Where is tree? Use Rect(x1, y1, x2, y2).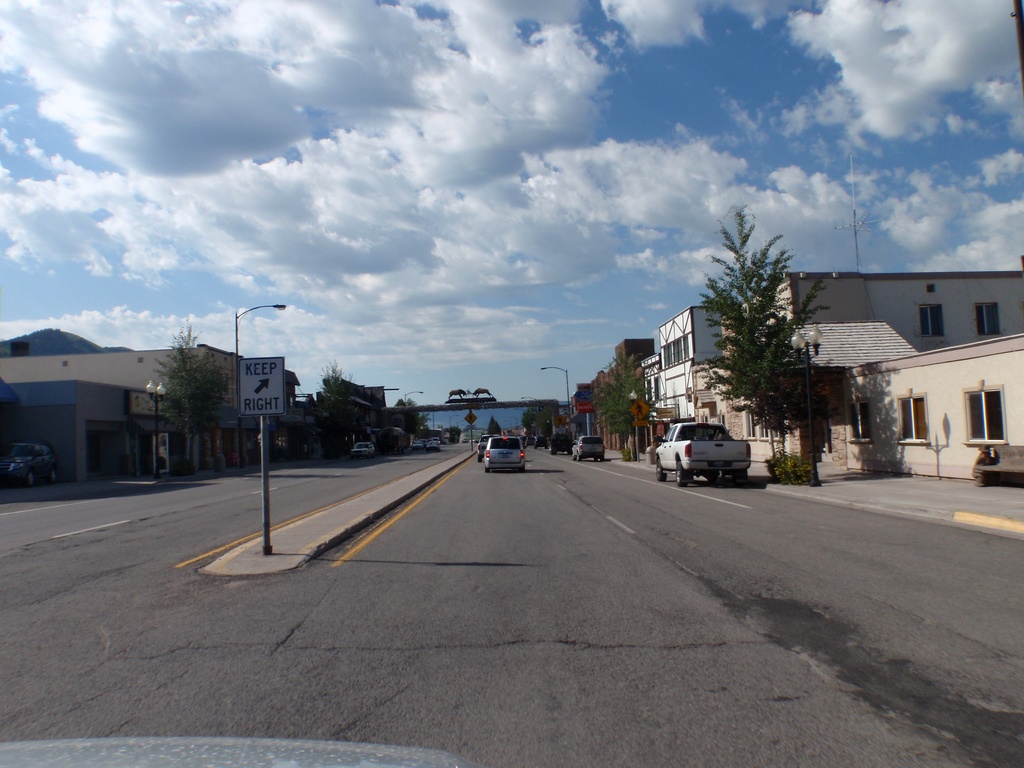
Rect(150, 322, 245, 468).
